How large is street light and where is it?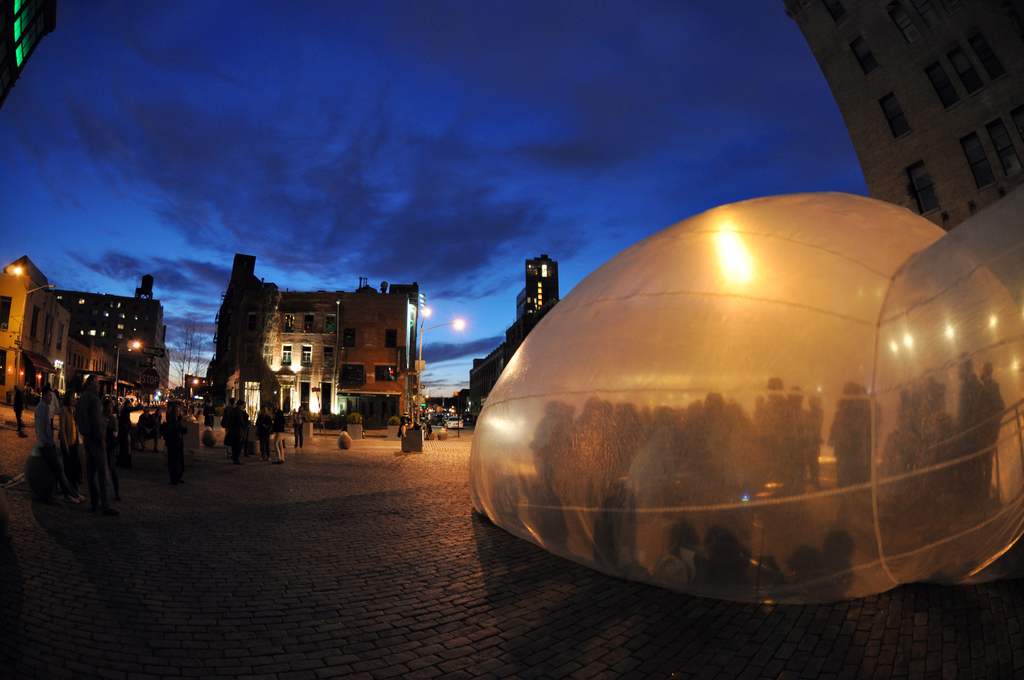
Bounding box: locate(417, 300, 467, 387).
